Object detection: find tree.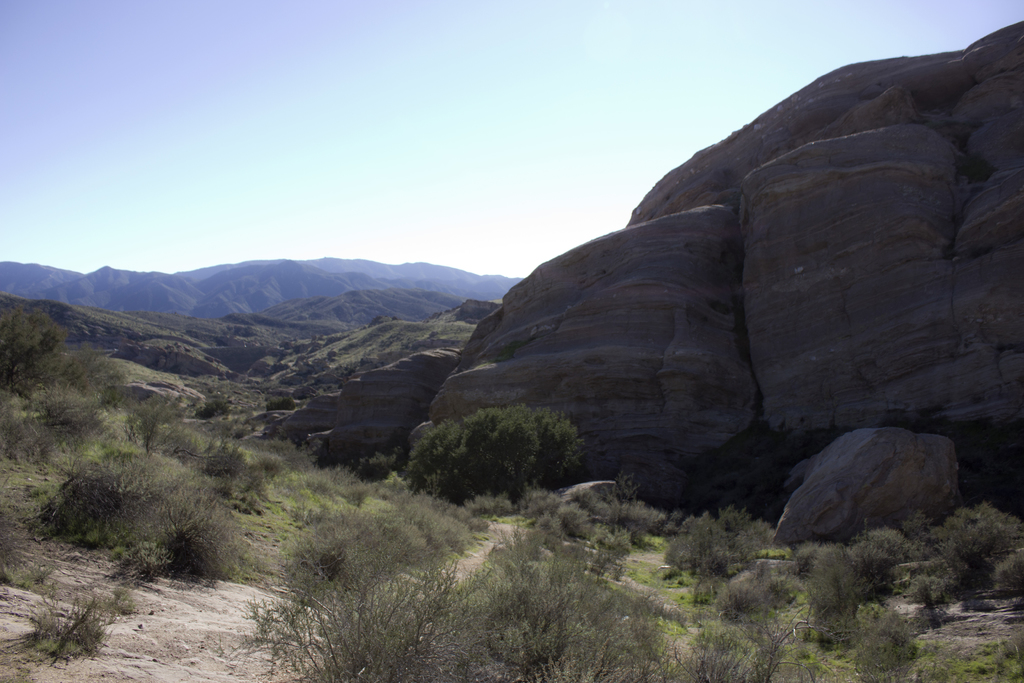
(left=277, top=532, right=665, bottom=682).
